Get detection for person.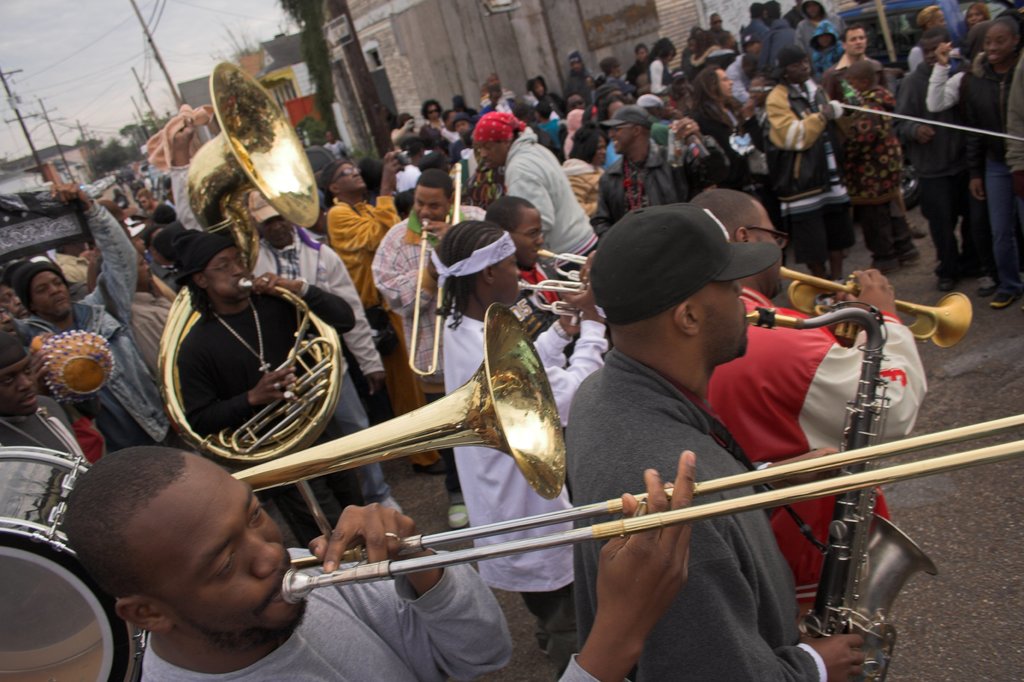
Detection: (559,209,856,681).
